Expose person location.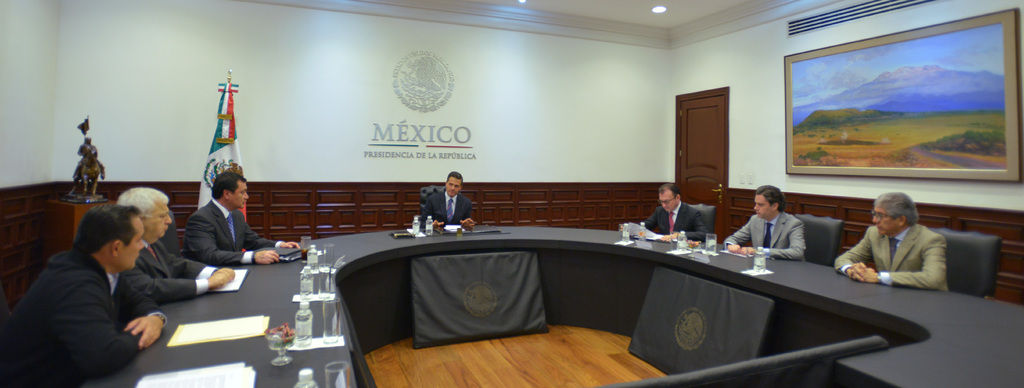
Exposed at <box>838,194,959,288</box>.
